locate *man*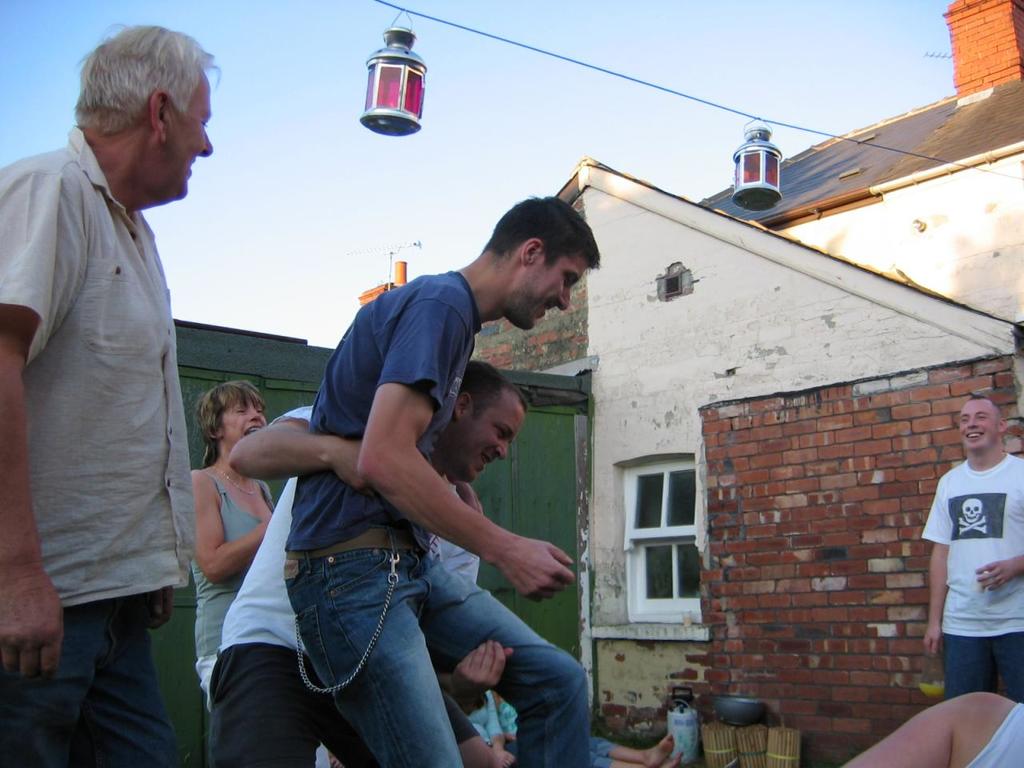
BBox(842, 692, 1023, 767)
